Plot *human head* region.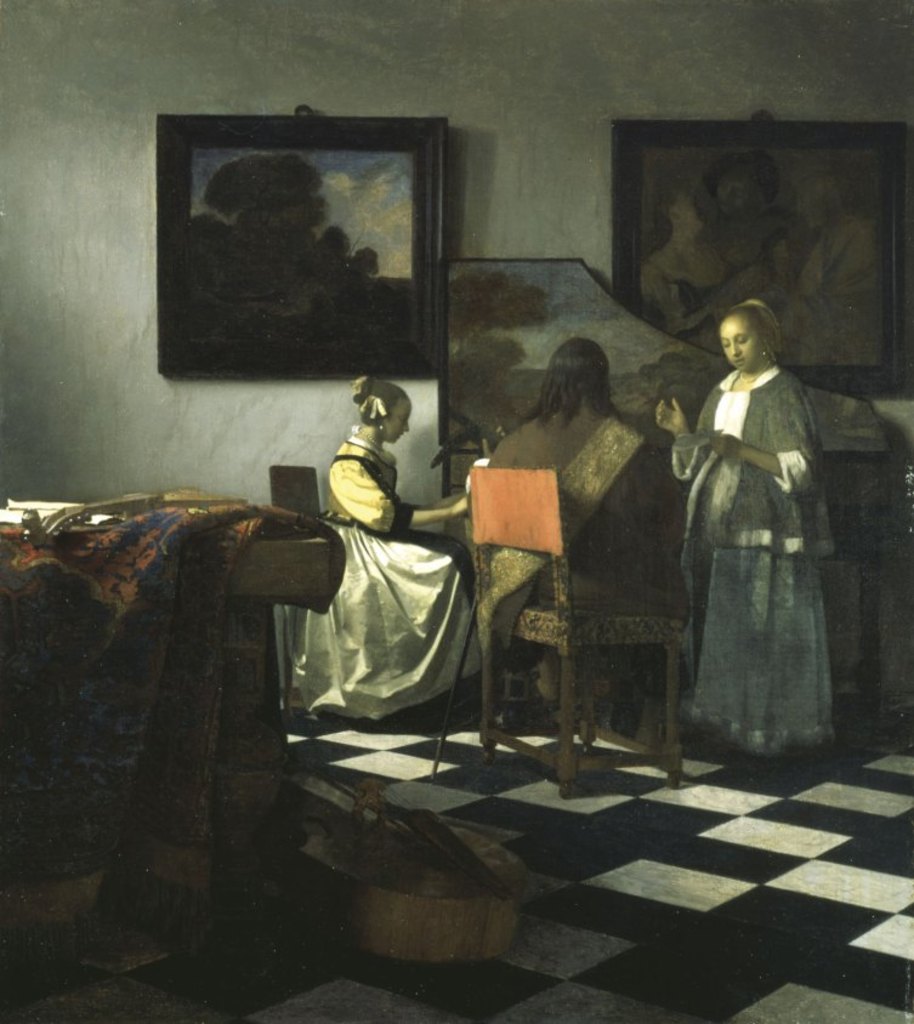
Plotted at (546, 335, 607, 397).
